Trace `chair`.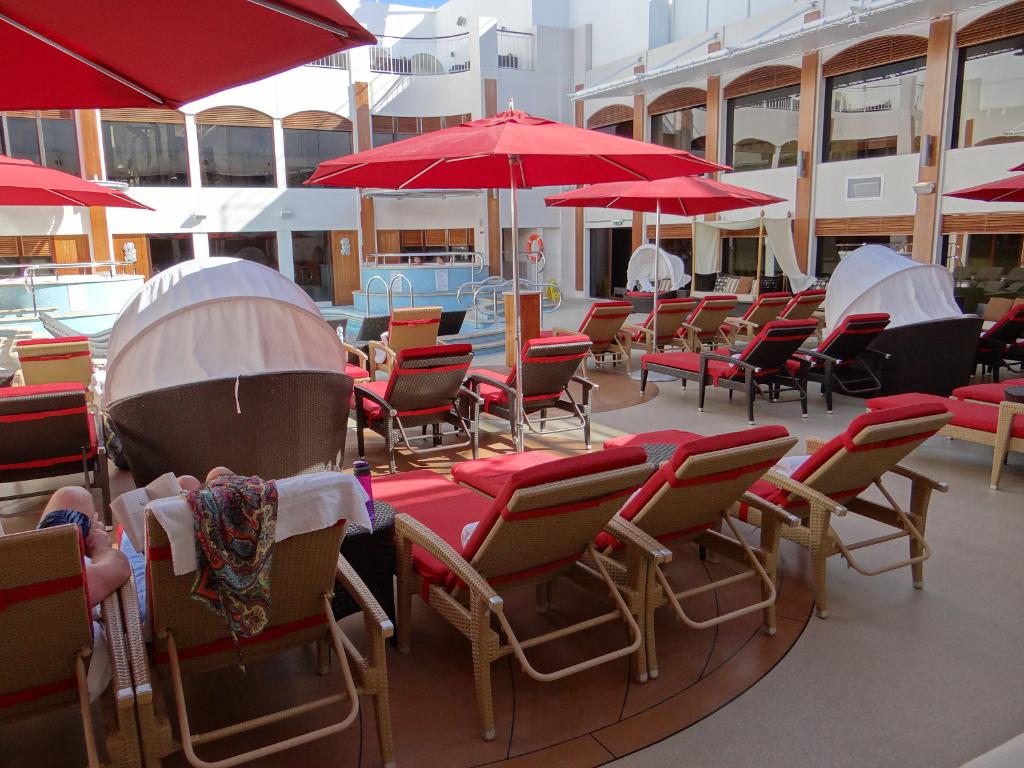
Traced to [865, 388, 1023, 490].
